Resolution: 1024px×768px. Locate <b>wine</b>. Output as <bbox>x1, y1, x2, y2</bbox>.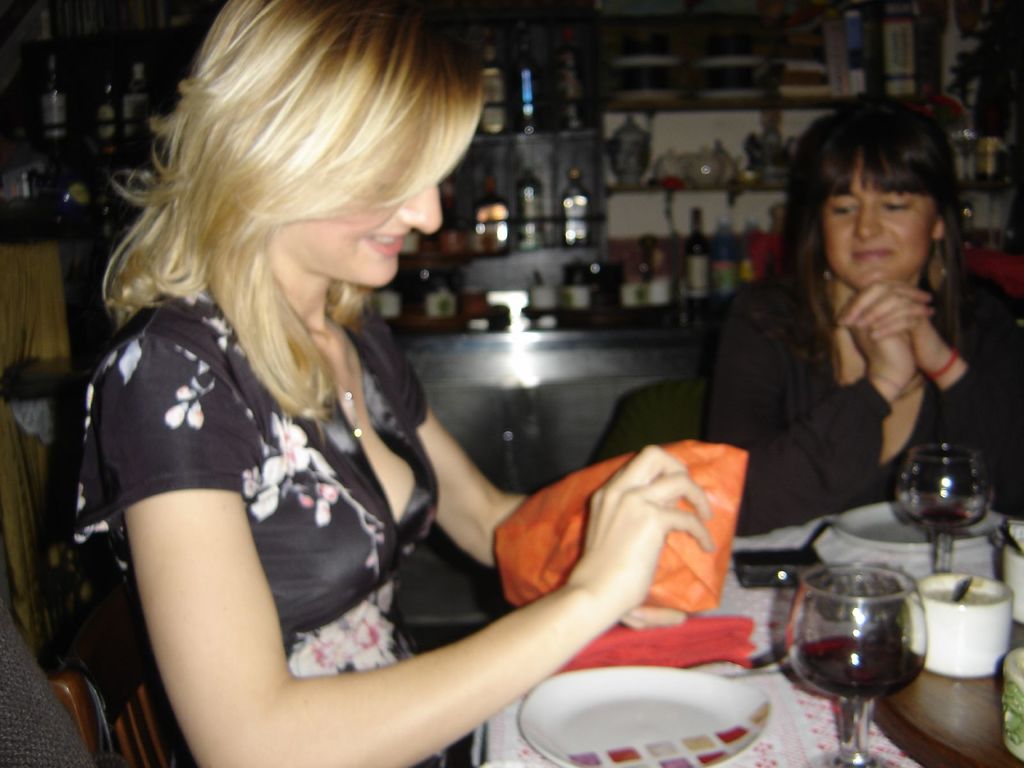
<bbox>913, 507, 966, 532</bbox>.
